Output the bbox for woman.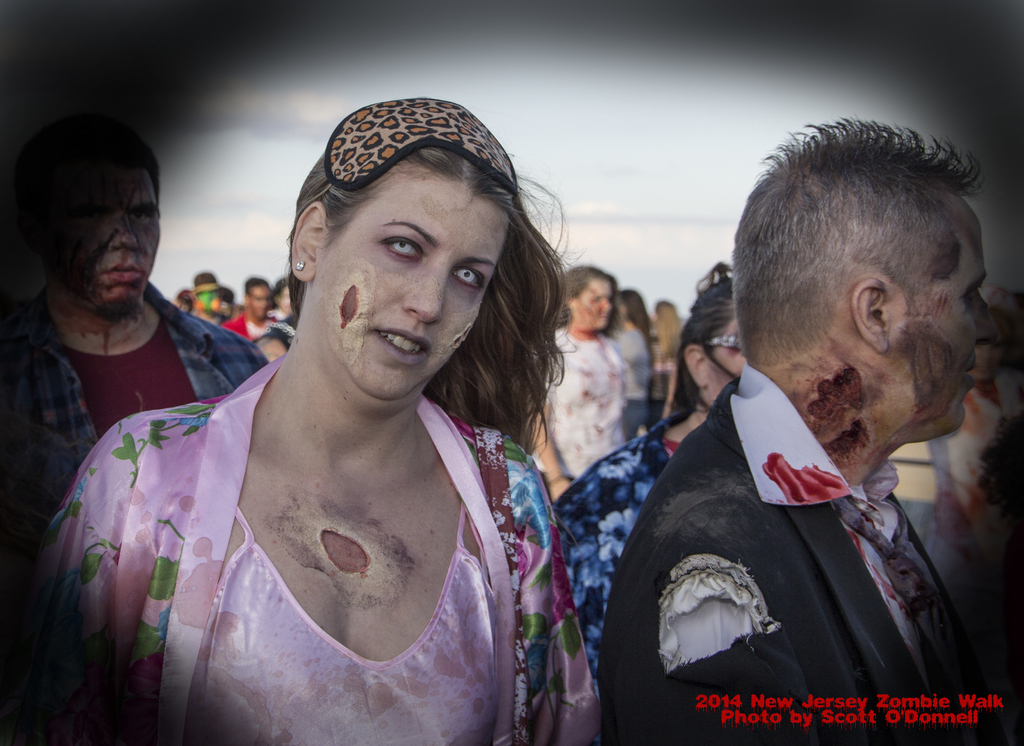
[609,285,648,433].
